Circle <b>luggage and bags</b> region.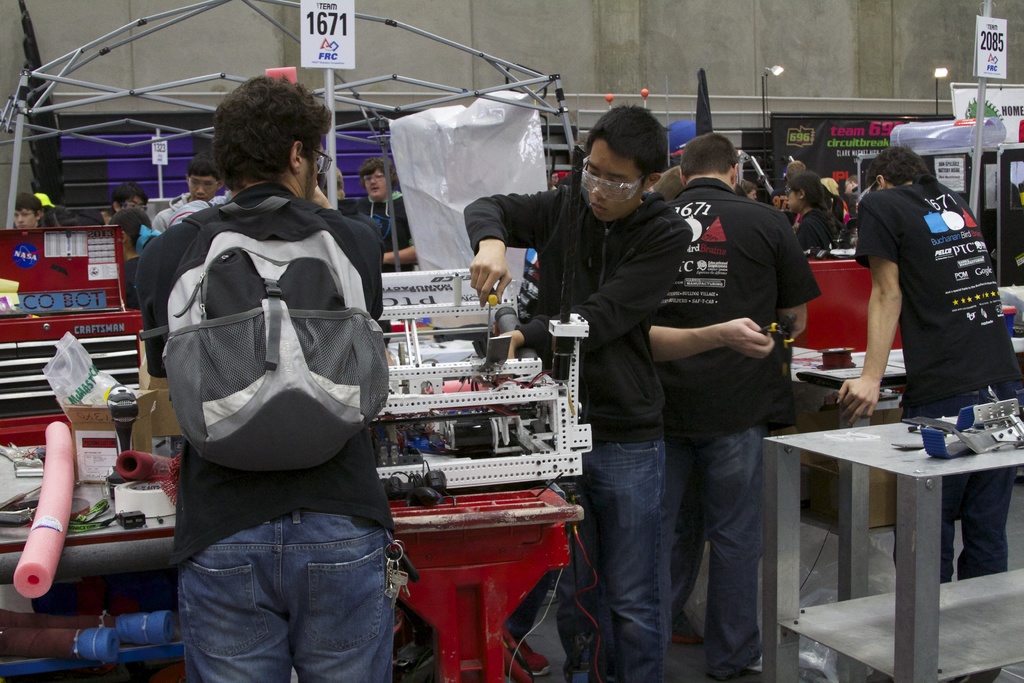
Region: bbox(141, 174, 379, 502).
